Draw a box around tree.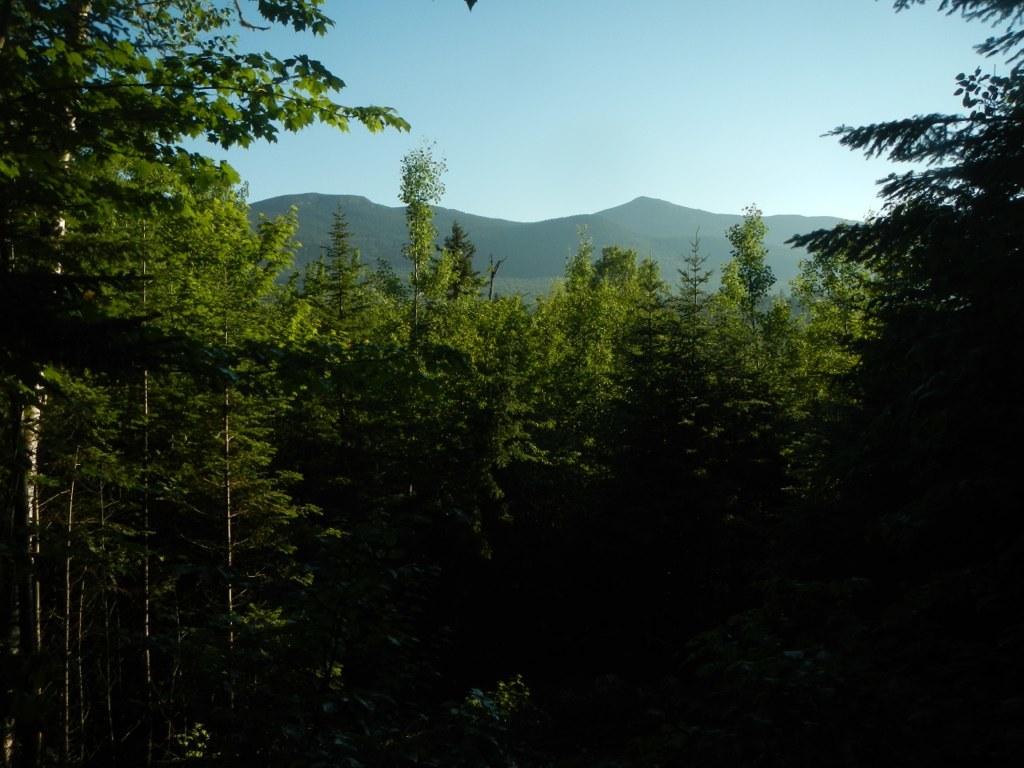
(785,37,991,519).
